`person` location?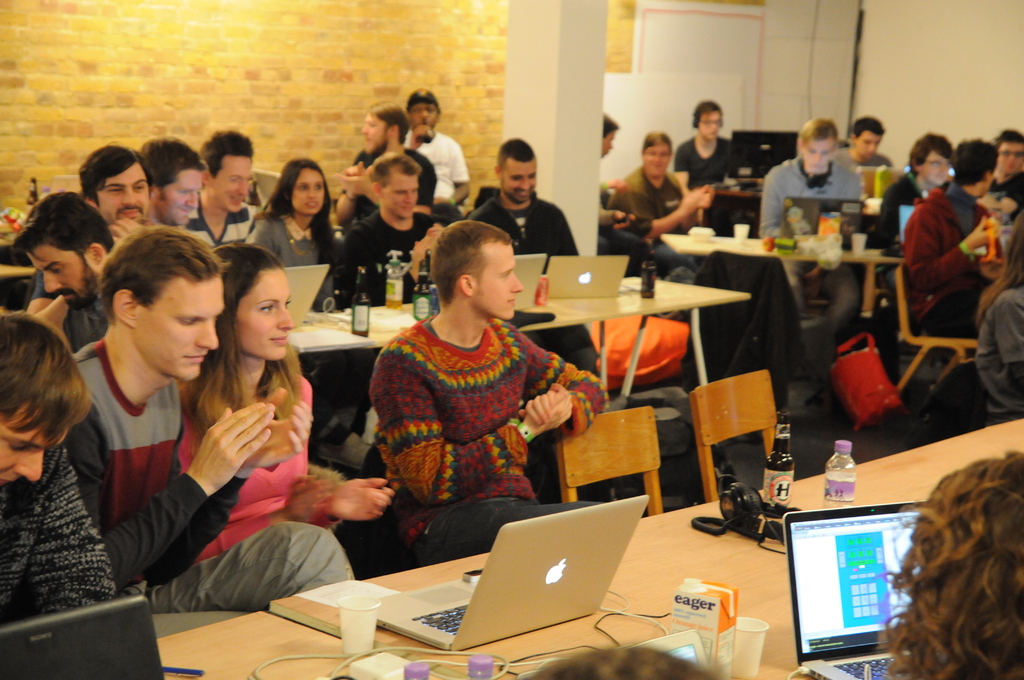
469 134 581 257
